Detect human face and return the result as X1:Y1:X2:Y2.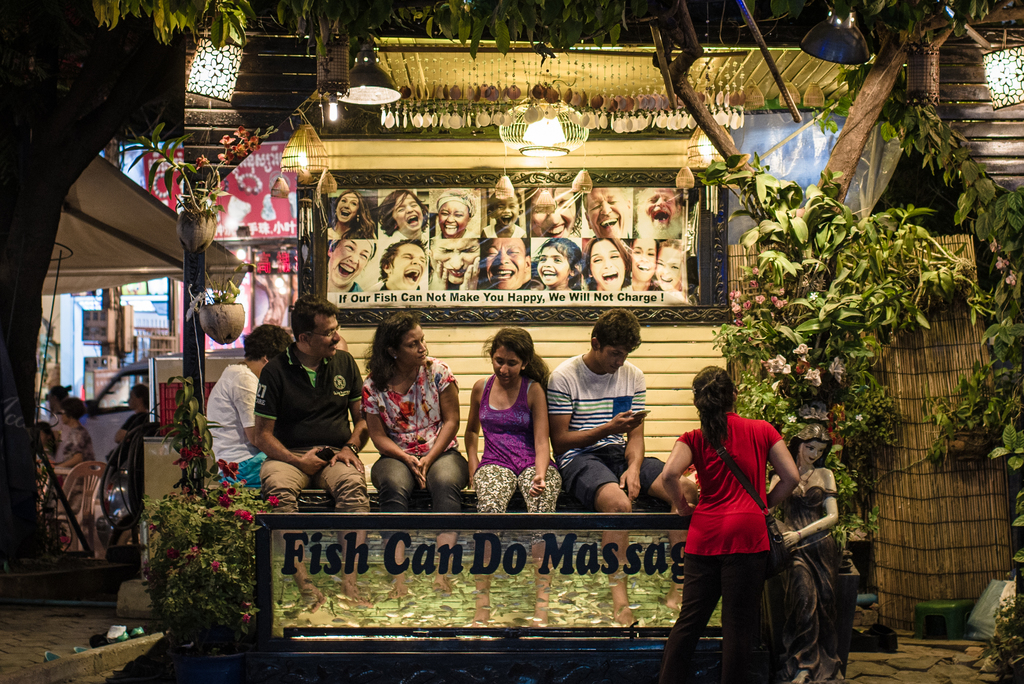
389:243:428:292.
